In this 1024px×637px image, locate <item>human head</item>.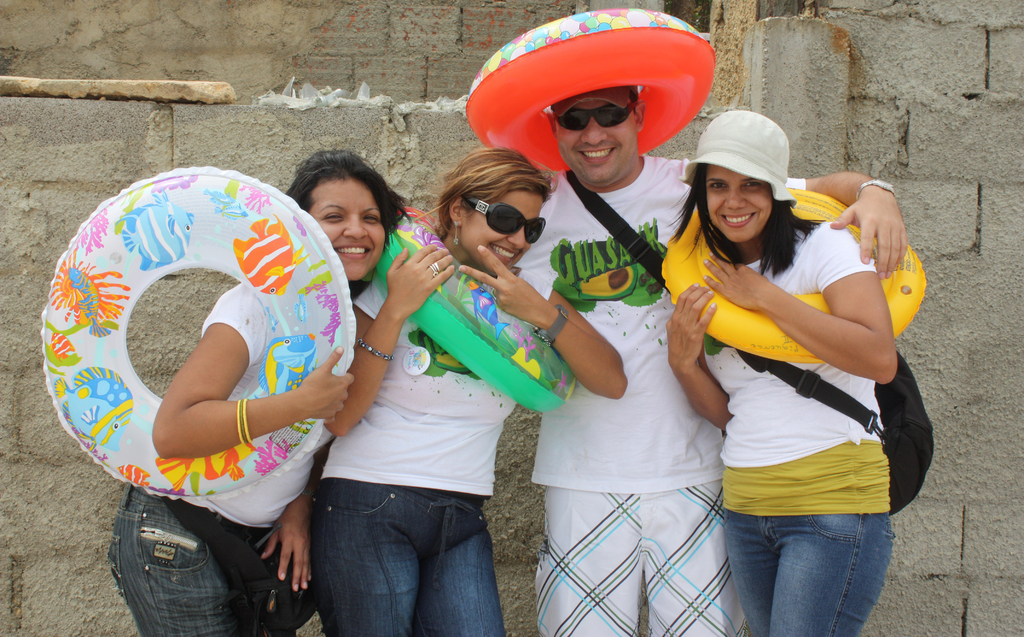
Bounding box: select_region(412, 155, 556, 276).
